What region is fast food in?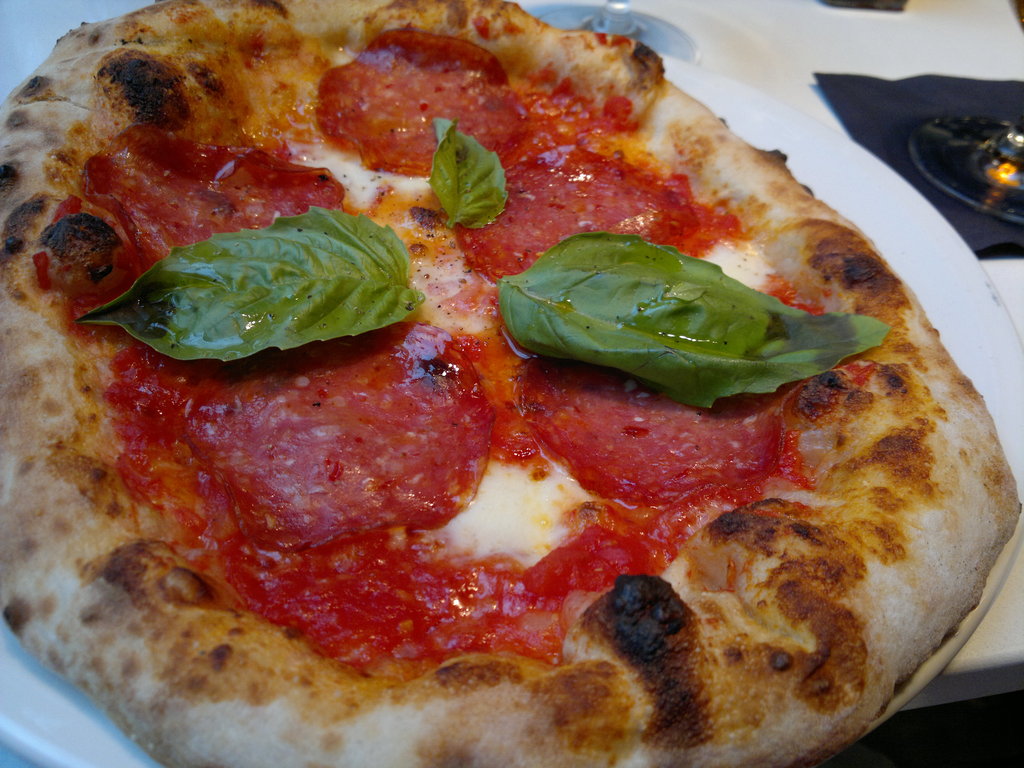
<box>0,10,1023,730</box>.
